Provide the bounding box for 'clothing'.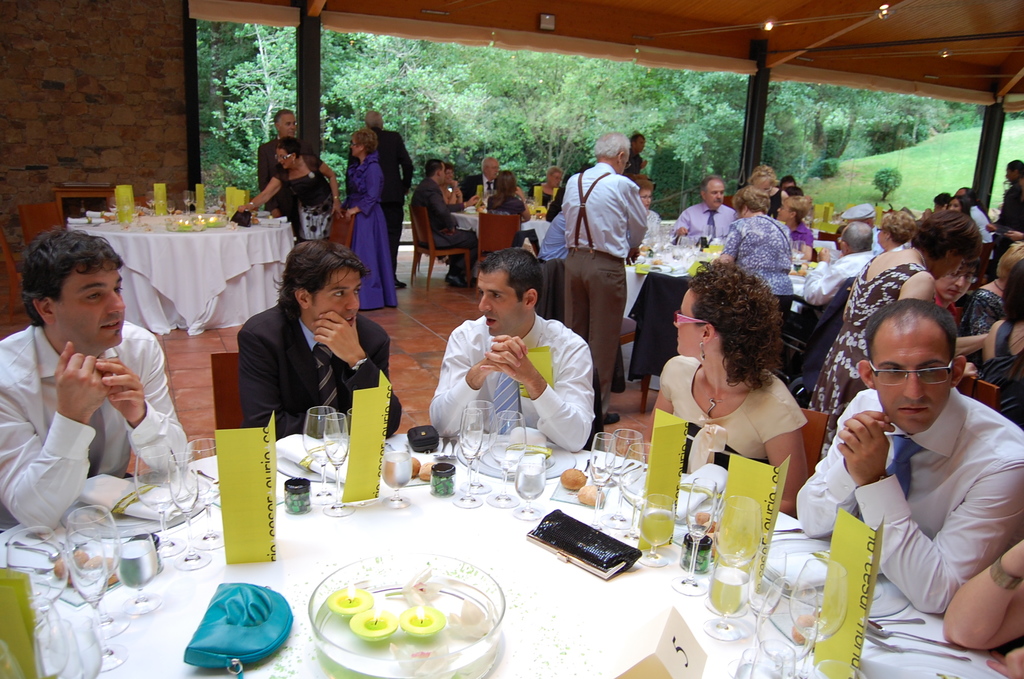
[662,356,807,476].
